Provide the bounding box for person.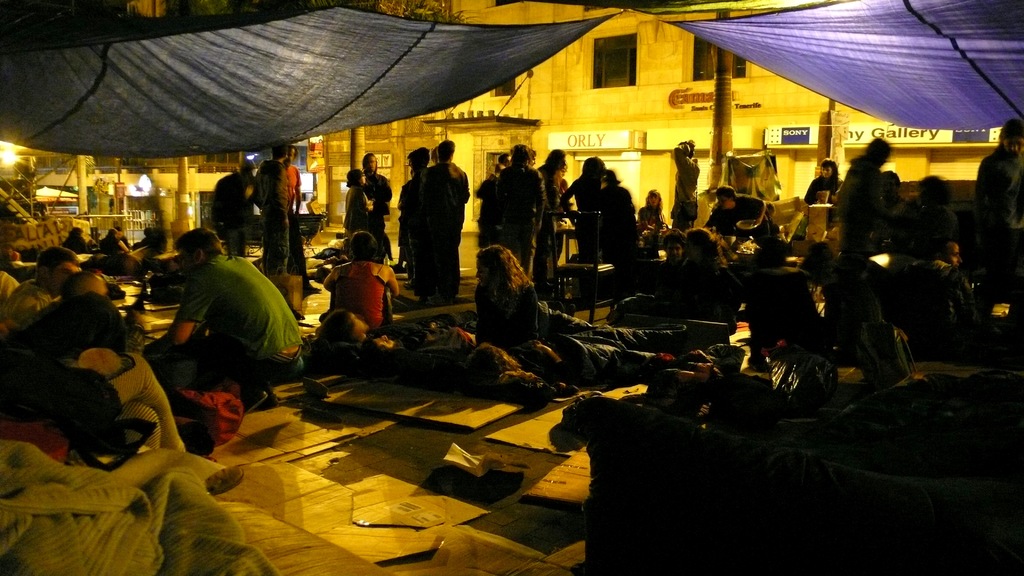
box=[412, 145, 465, 300].
